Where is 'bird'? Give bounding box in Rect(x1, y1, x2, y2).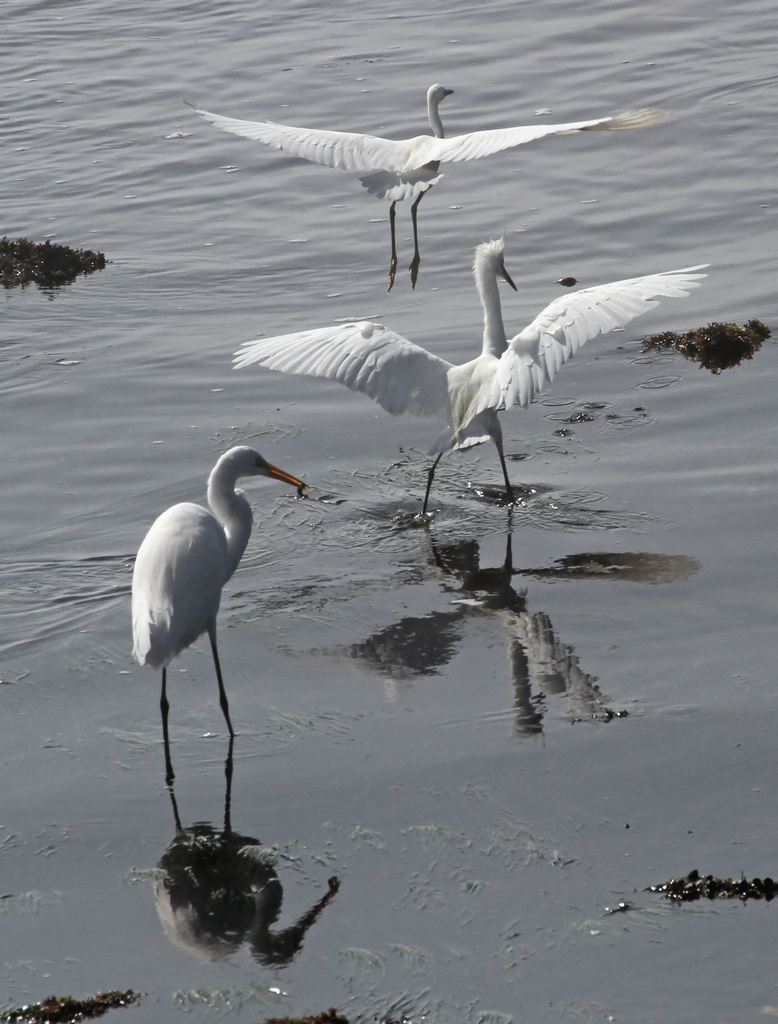
Rect(185, 76, 617, 280).
